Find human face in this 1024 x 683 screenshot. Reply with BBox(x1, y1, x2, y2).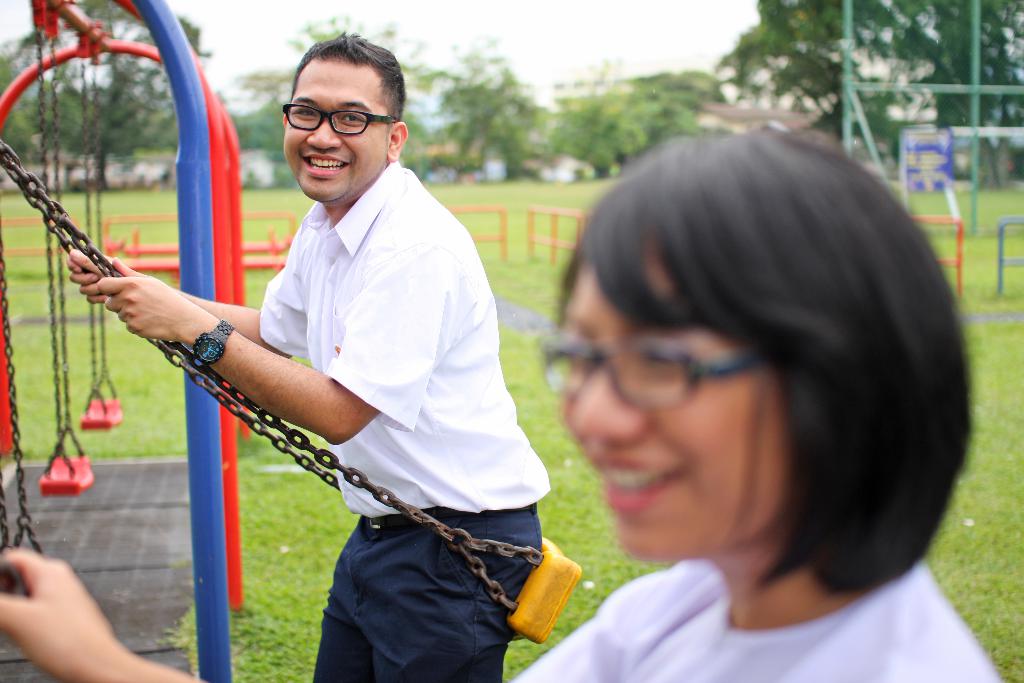
BBox(560, 257, 783, 564).
